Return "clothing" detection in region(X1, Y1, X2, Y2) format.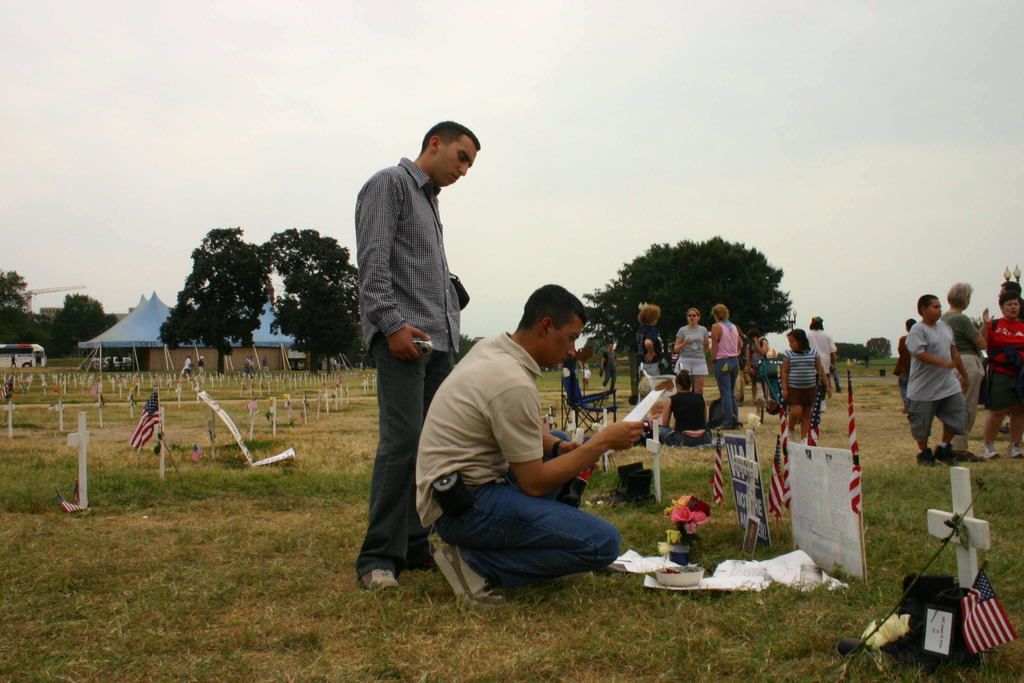
region(781, 347, 820, 407).
